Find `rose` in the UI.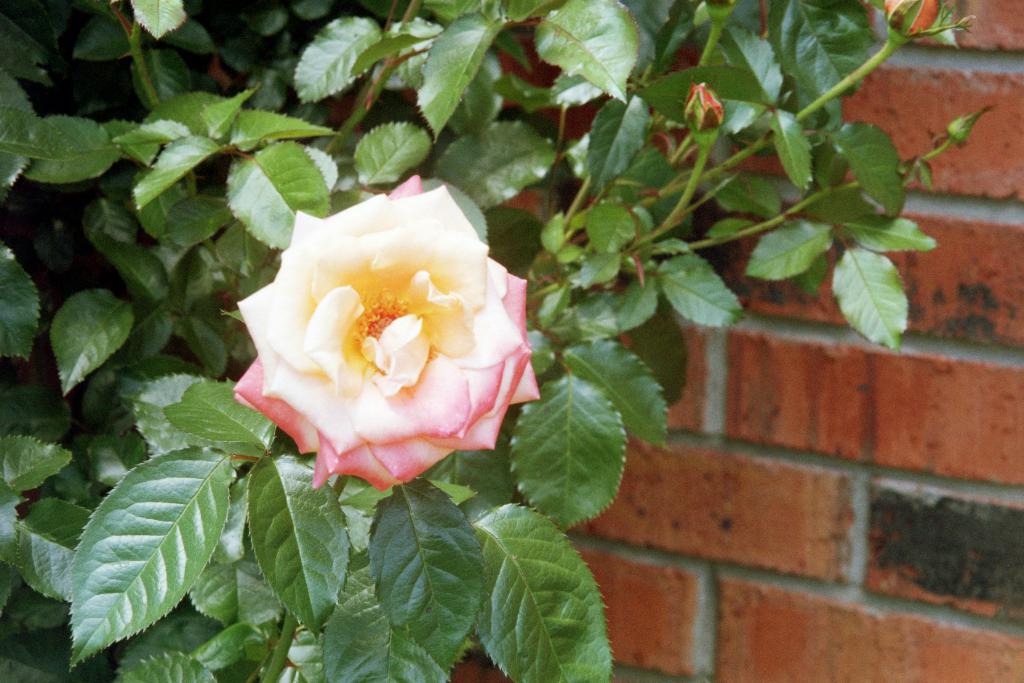
UI element at 234,168,542,494.
